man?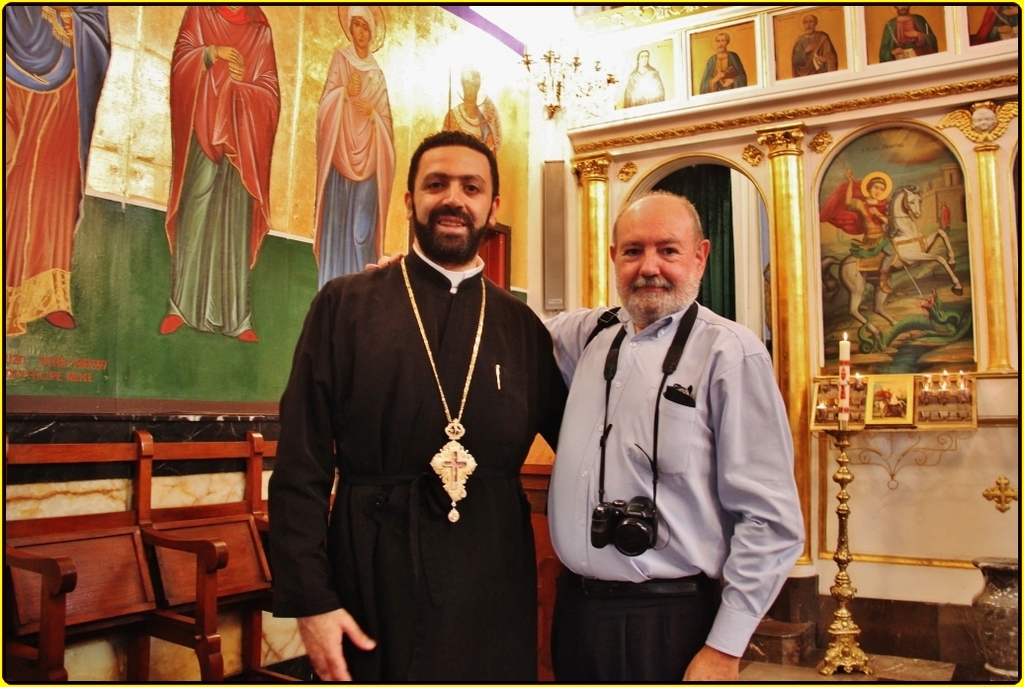
822,170,896,294
